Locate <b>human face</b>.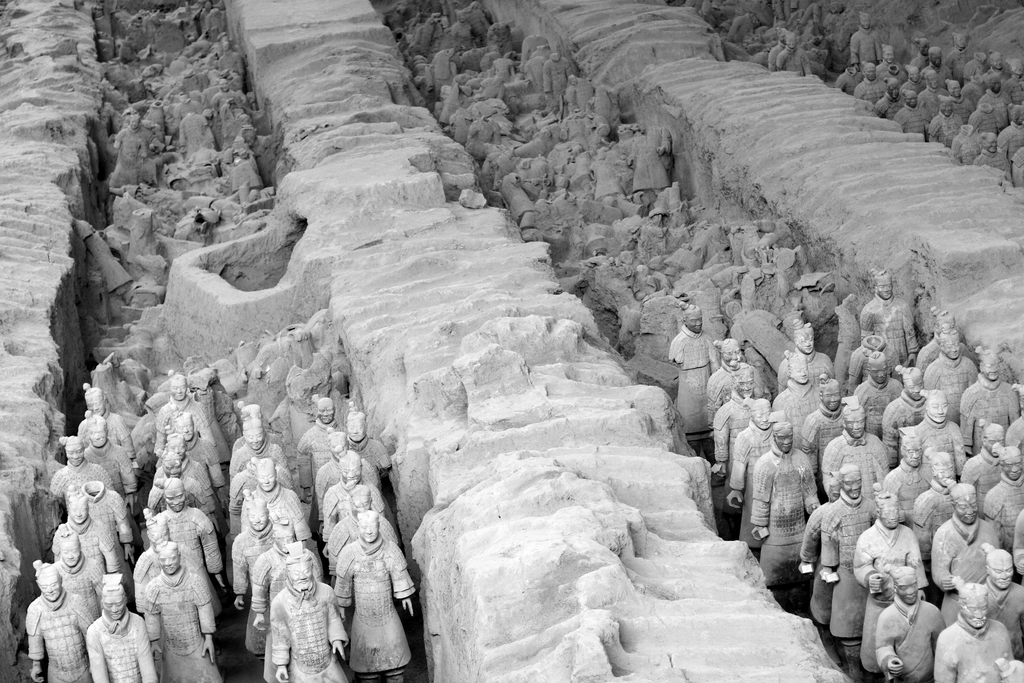
Bounding box: bbox=(56, 538, 81, 569).
